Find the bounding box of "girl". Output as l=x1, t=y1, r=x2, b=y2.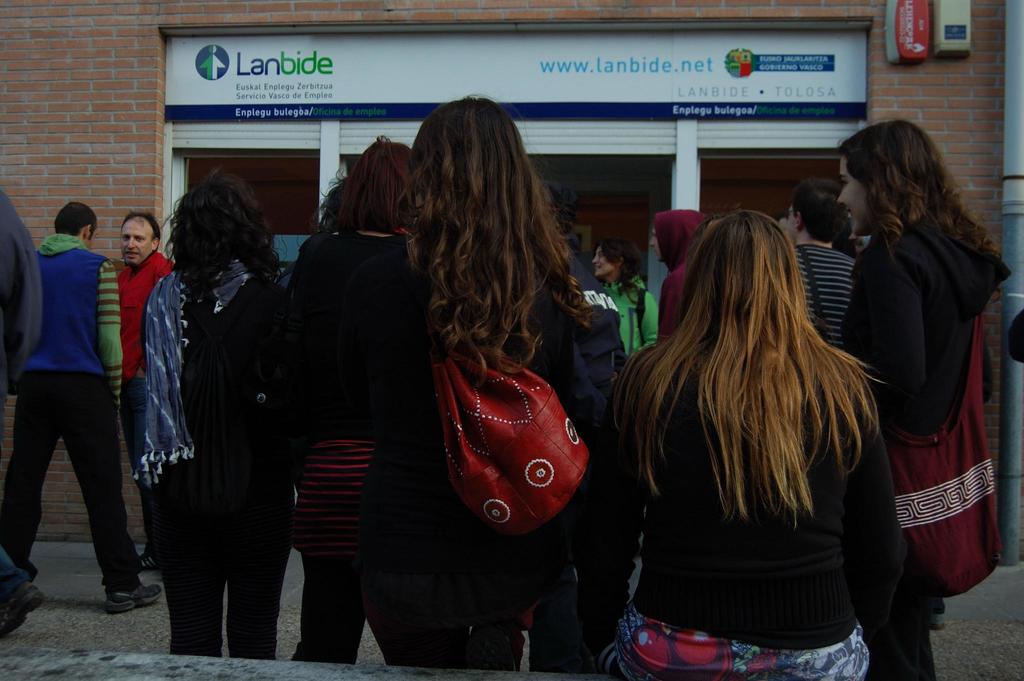
l=838, t=122, r=1010, b=680.
